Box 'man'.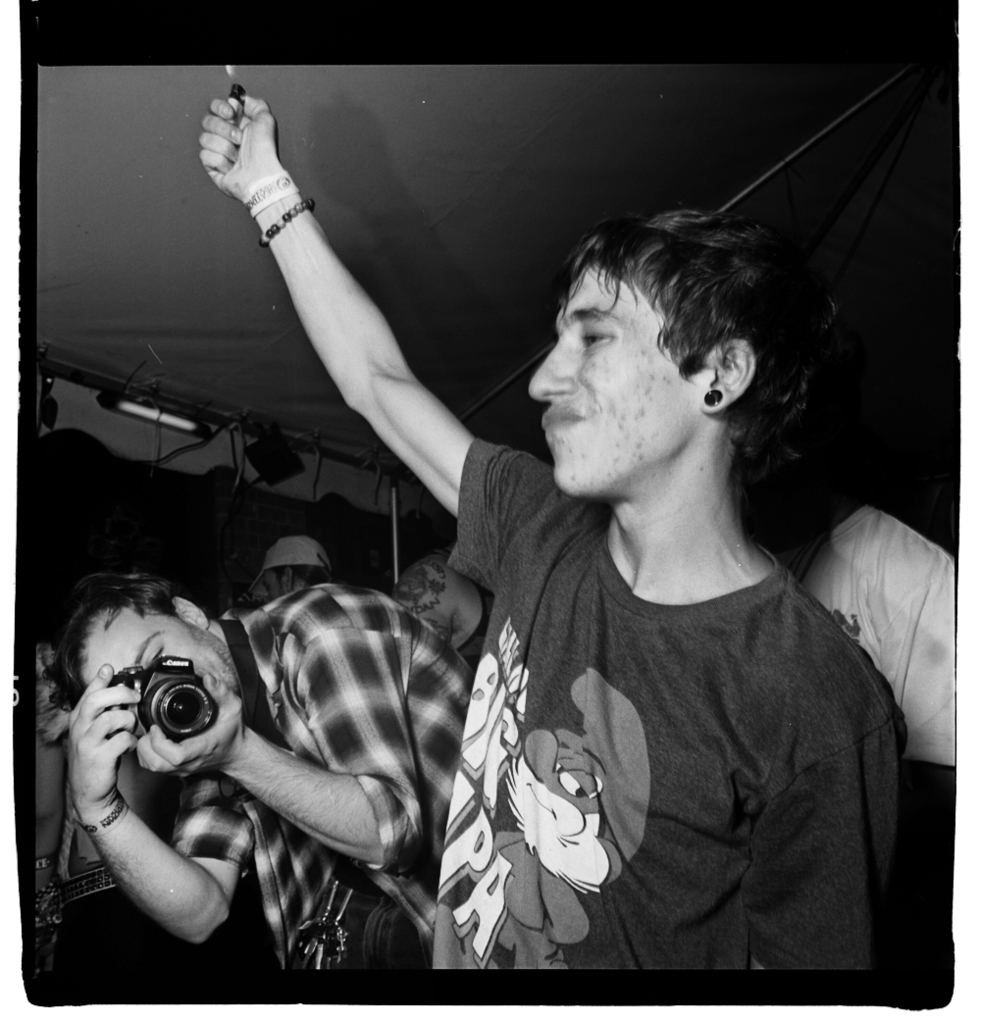
(394,543,491,671).
